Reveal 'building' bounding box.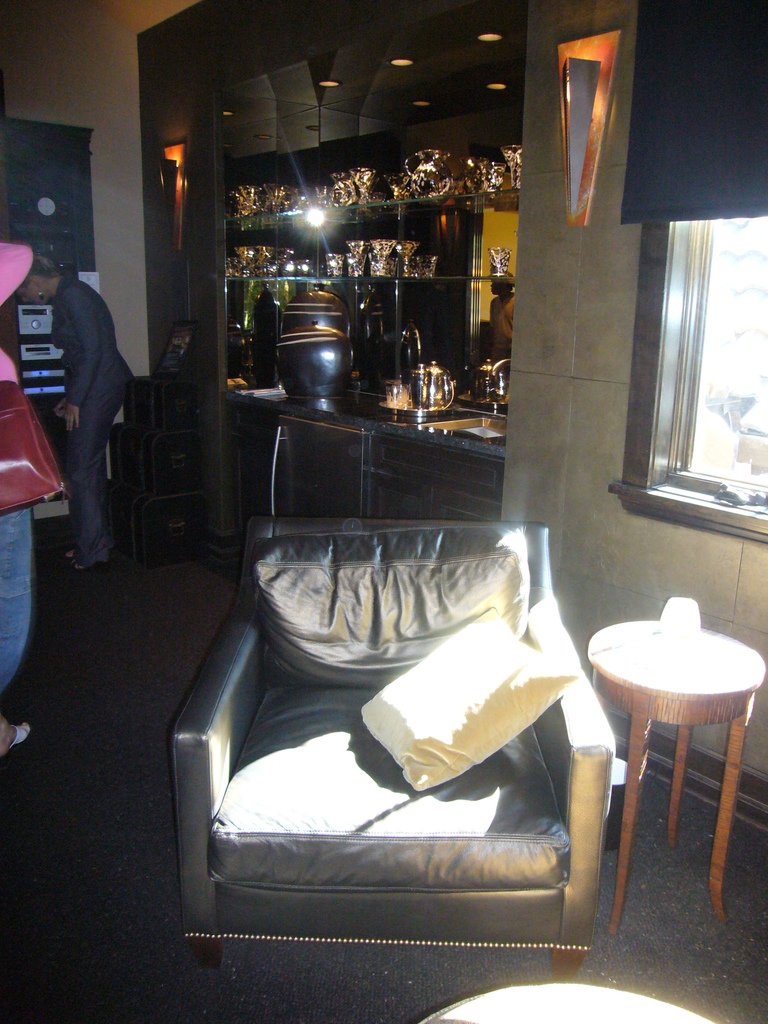
Revealed: [left=0, top=4, right=767, bottom=1023].
